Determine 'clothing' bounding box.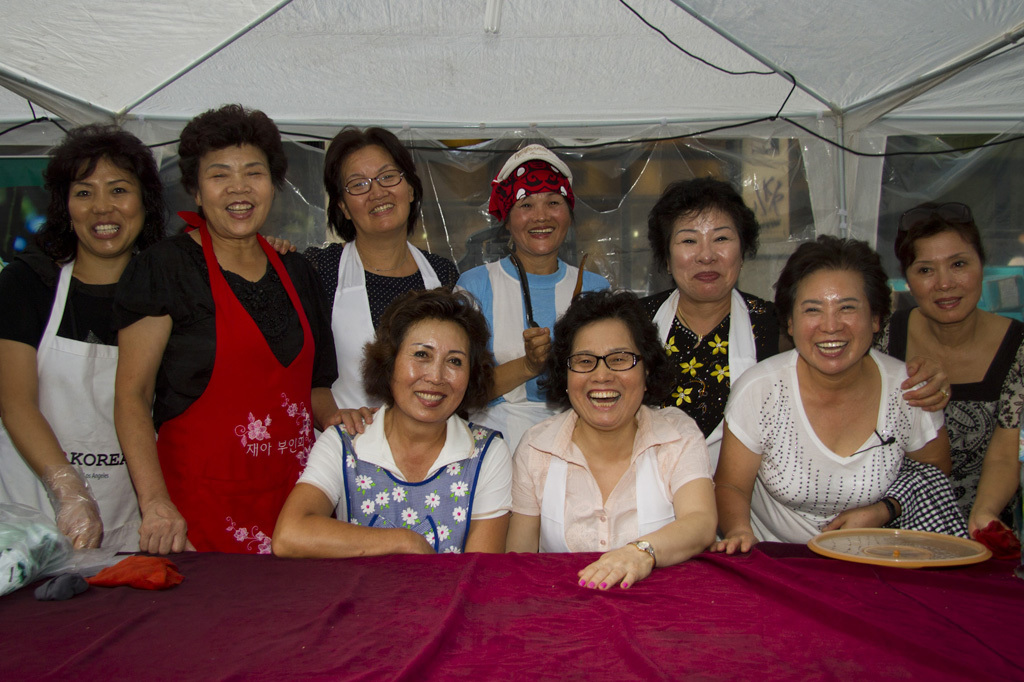
Determined: <region>509, 406, 714, 554</region>.
